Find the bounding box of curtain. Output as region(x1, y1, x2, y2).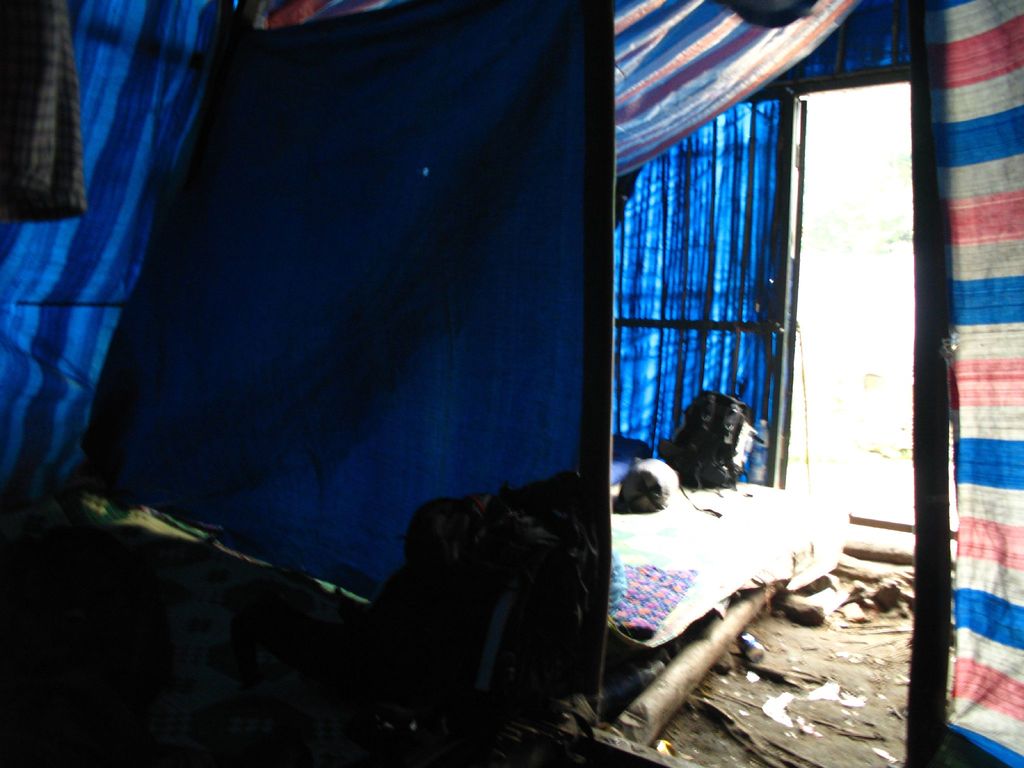
region(0, 0, 236, 531).
